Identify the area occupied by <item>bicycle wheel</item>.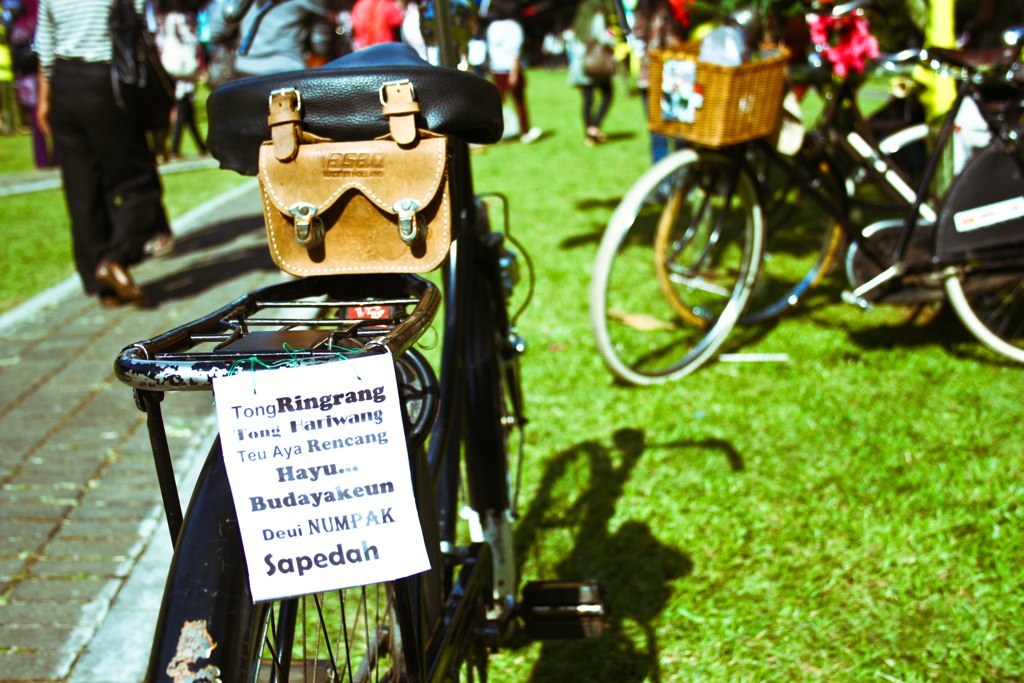
Area: 941,251,1023,367.
